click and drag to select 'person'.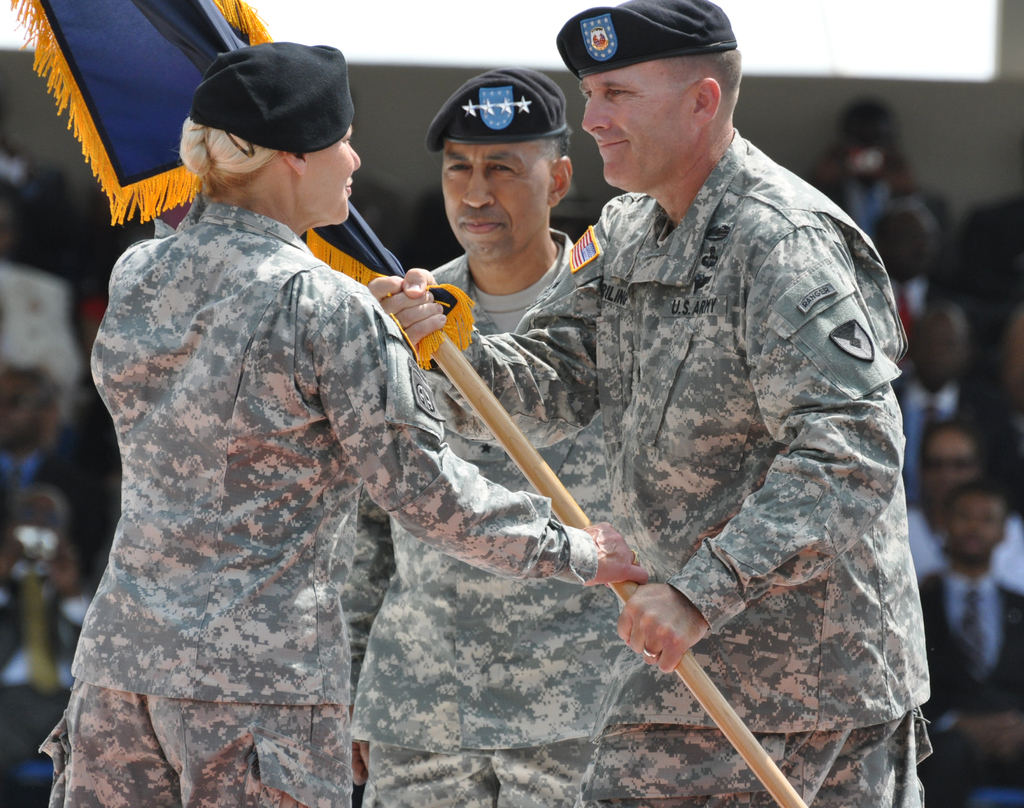
Selection: {"left": 374, "top": 0, "right": 917, "bottom": 807}.
